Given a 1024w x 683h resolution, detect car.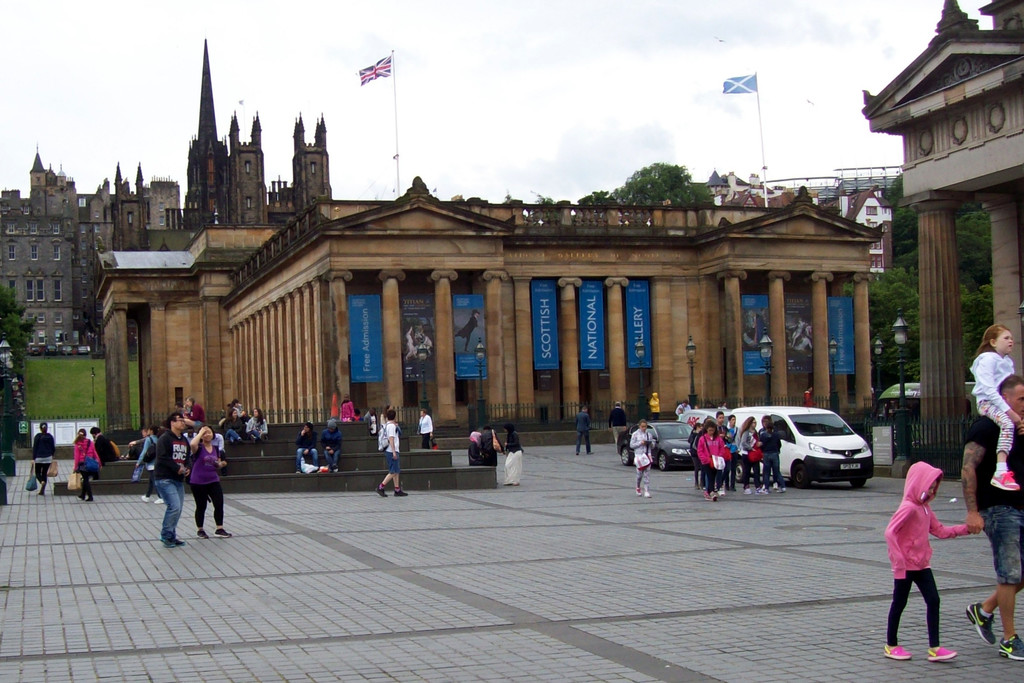
left=613, top=420, right=694, bottom=470.
